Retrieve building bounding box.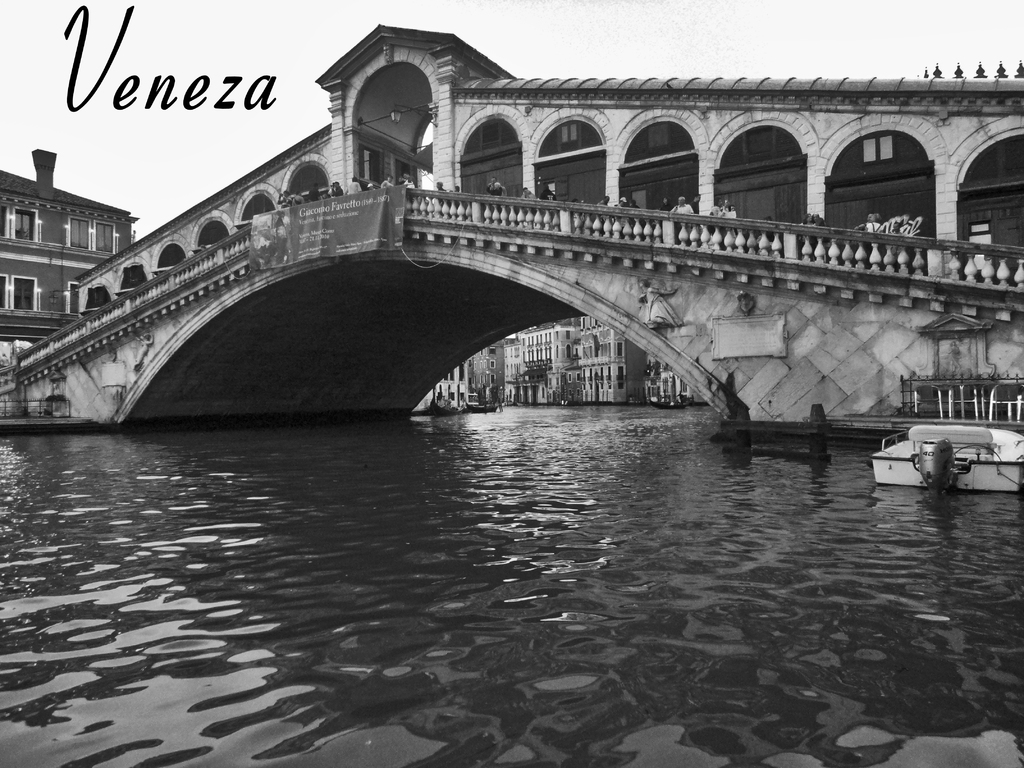
Bounding box: x1=428 y1=344 x2=508 y2=408.
